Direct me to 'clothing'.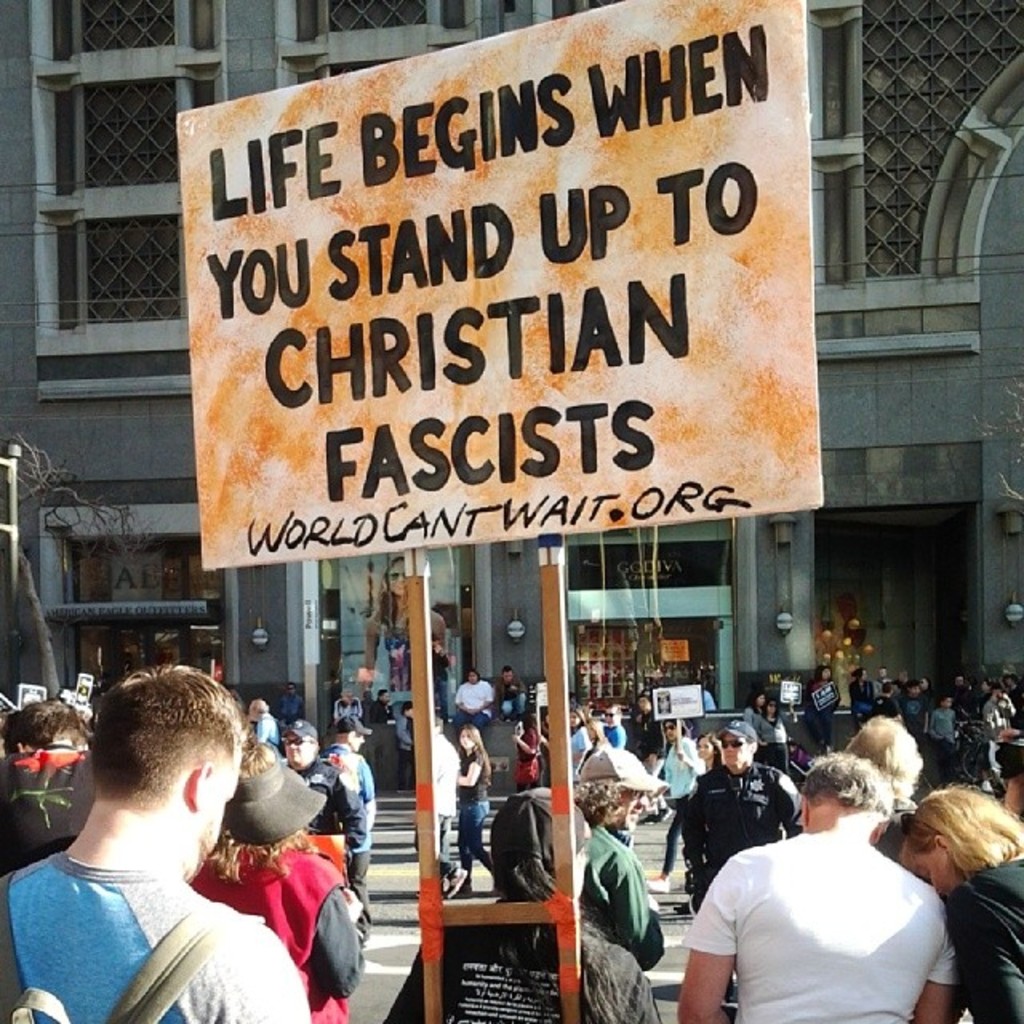
Direction: 933 702 958 781.
